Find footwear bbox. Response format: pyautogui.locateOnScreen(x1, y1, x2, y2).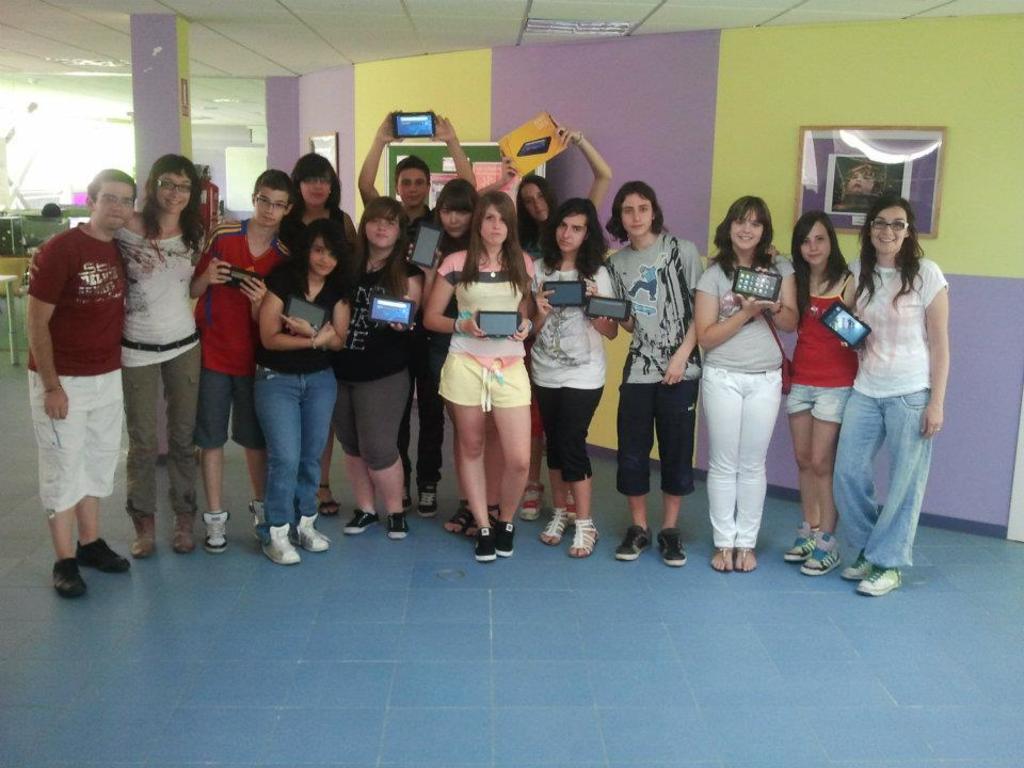
pyautogui.locateOnScreen(517, 475, 548, 525).
